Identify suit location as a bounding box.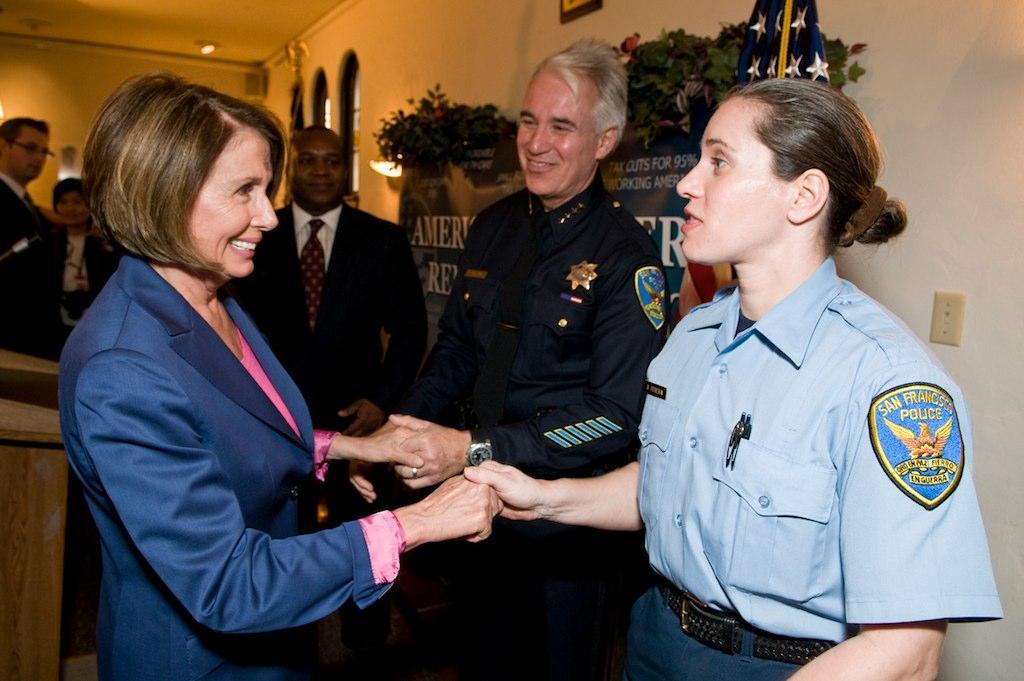
(left=44, top=166, right=428, bottom=665).
